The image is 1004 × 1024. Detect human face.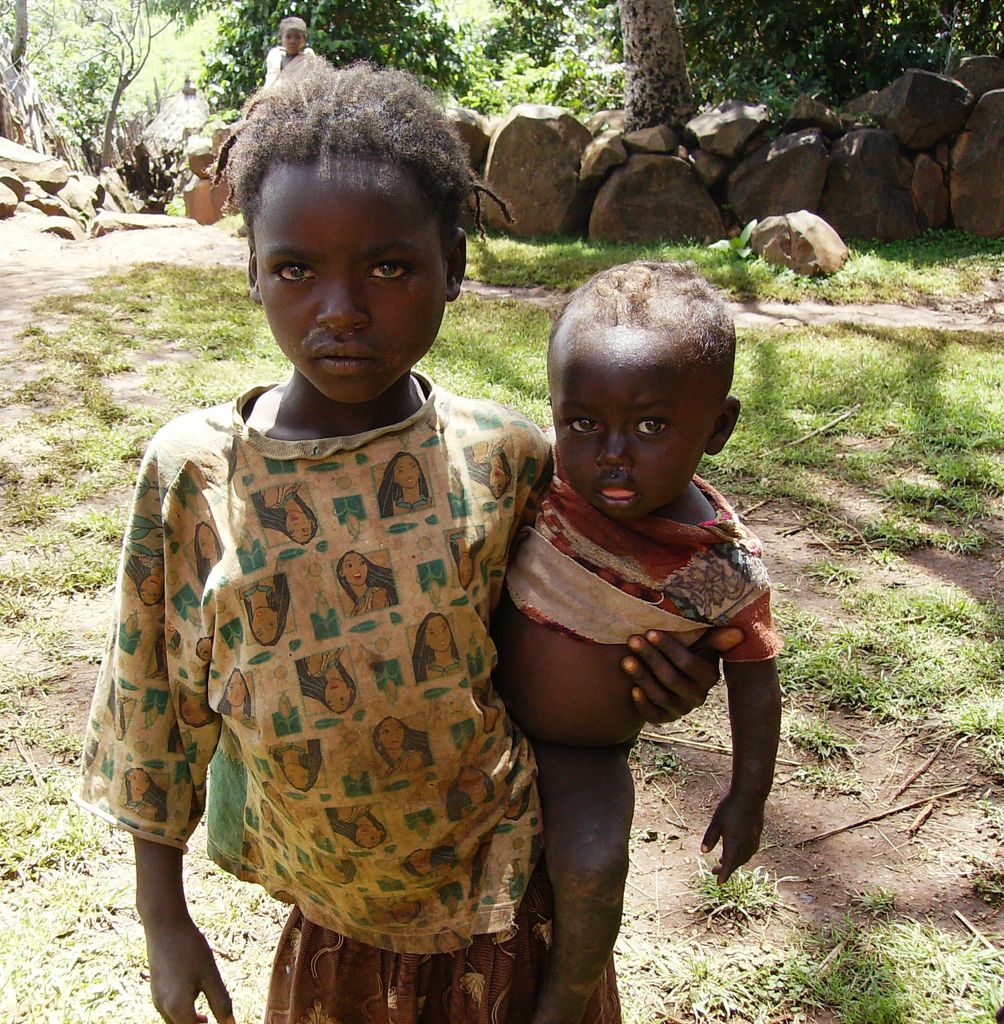
Detection: (492,466,511,501).
